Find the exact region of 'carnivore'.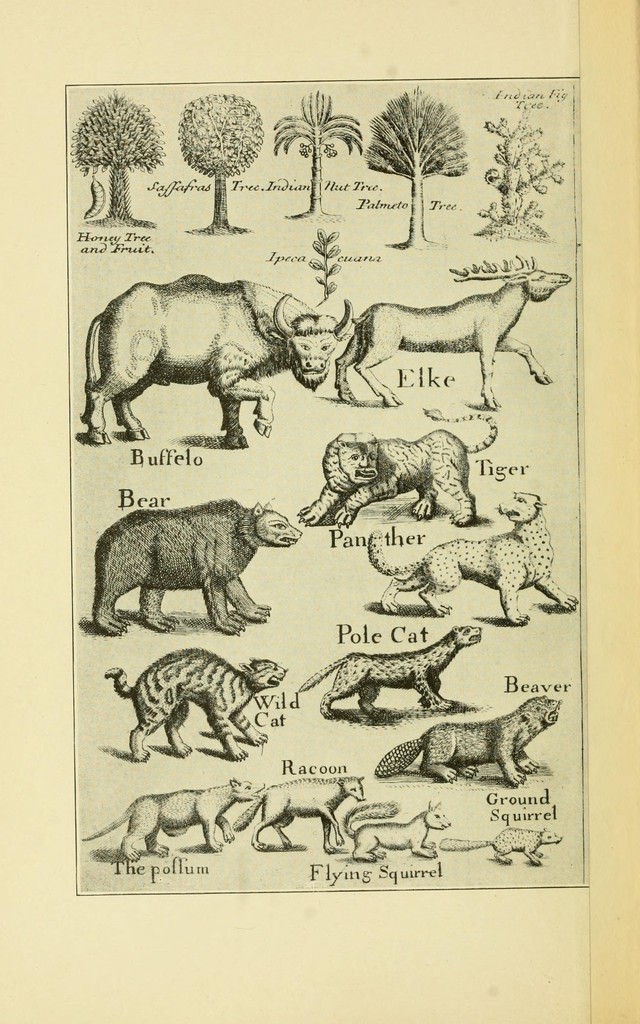
Exact region: [x1=103, y1=648, x2=290, y2=757].
